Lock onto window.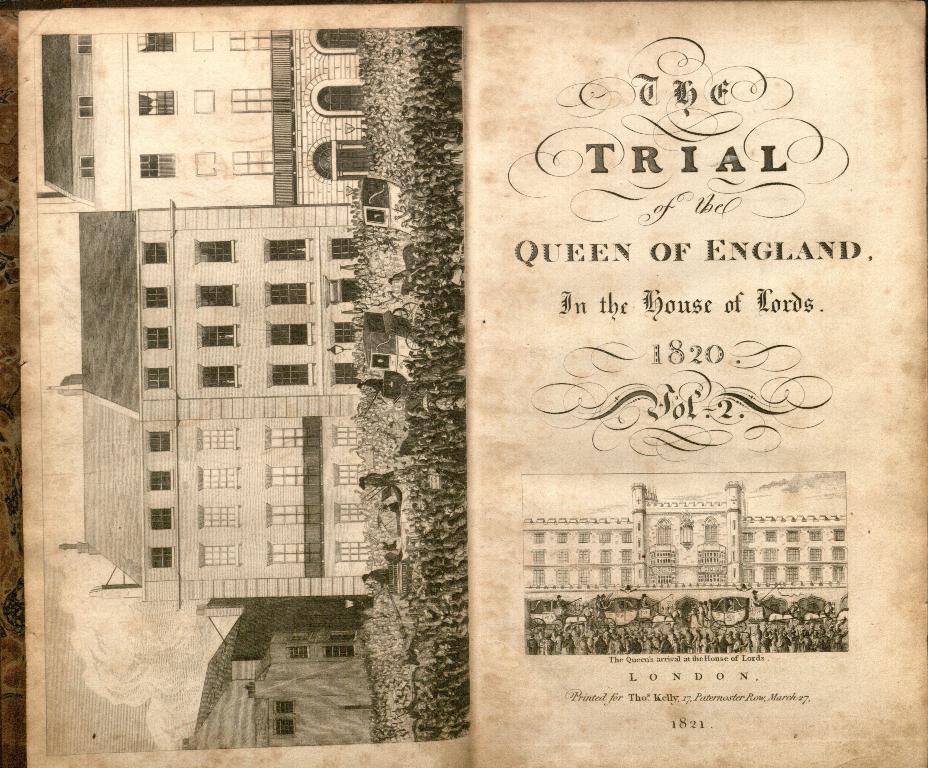
Locked: [600,531,611,543].
